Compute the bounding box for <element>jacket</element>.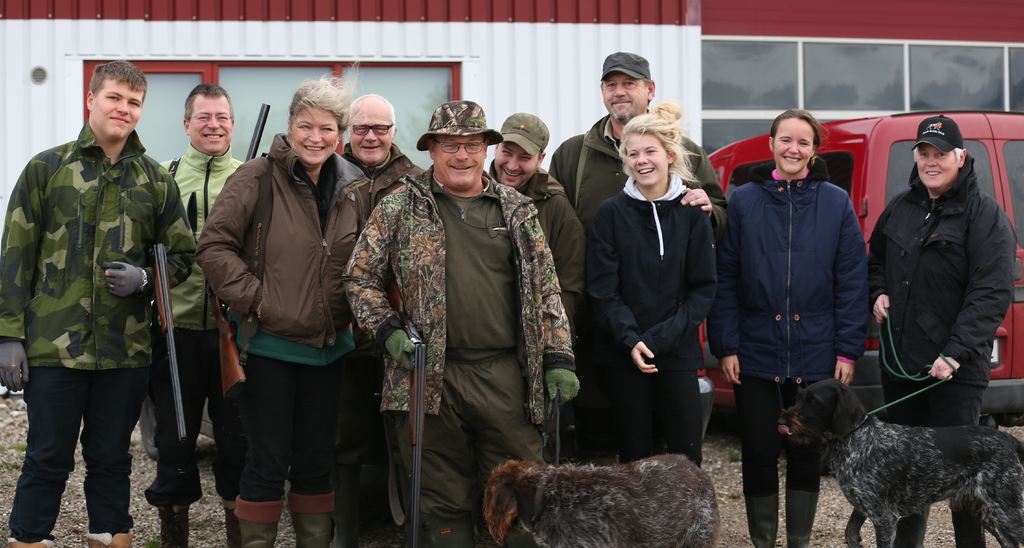
crop(524, 170, 582, 318).
